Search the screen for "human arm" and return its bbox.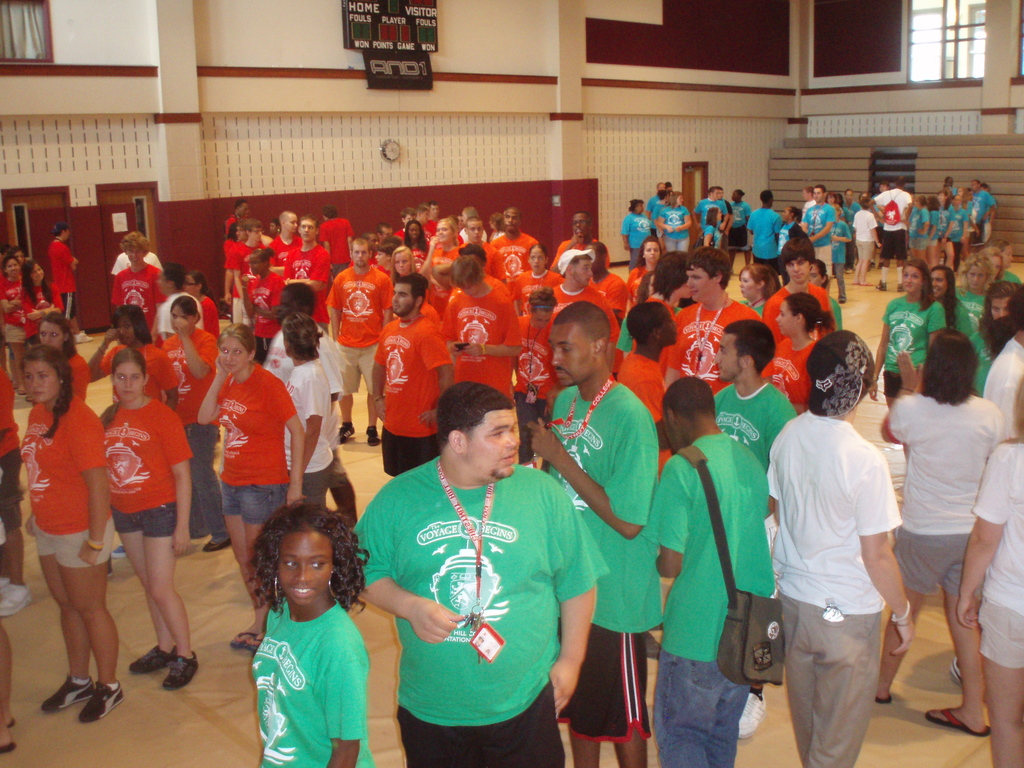
Found: (left=876, top=397, right=921, bottom=450).
